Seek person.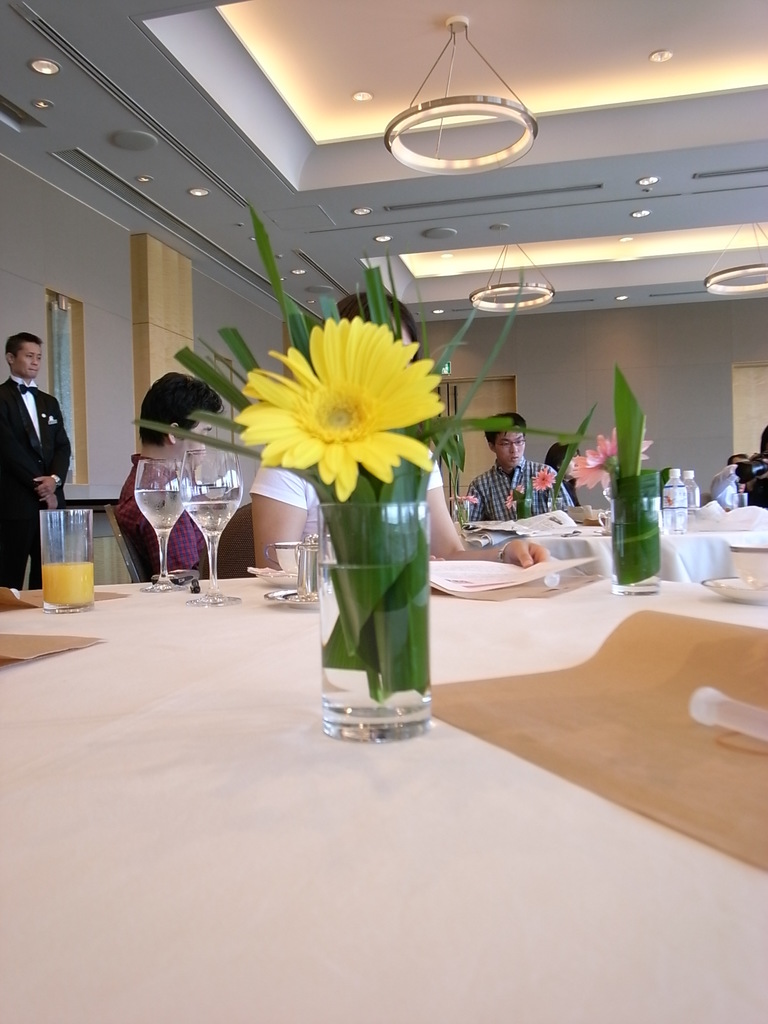
[252,292,549,593].
